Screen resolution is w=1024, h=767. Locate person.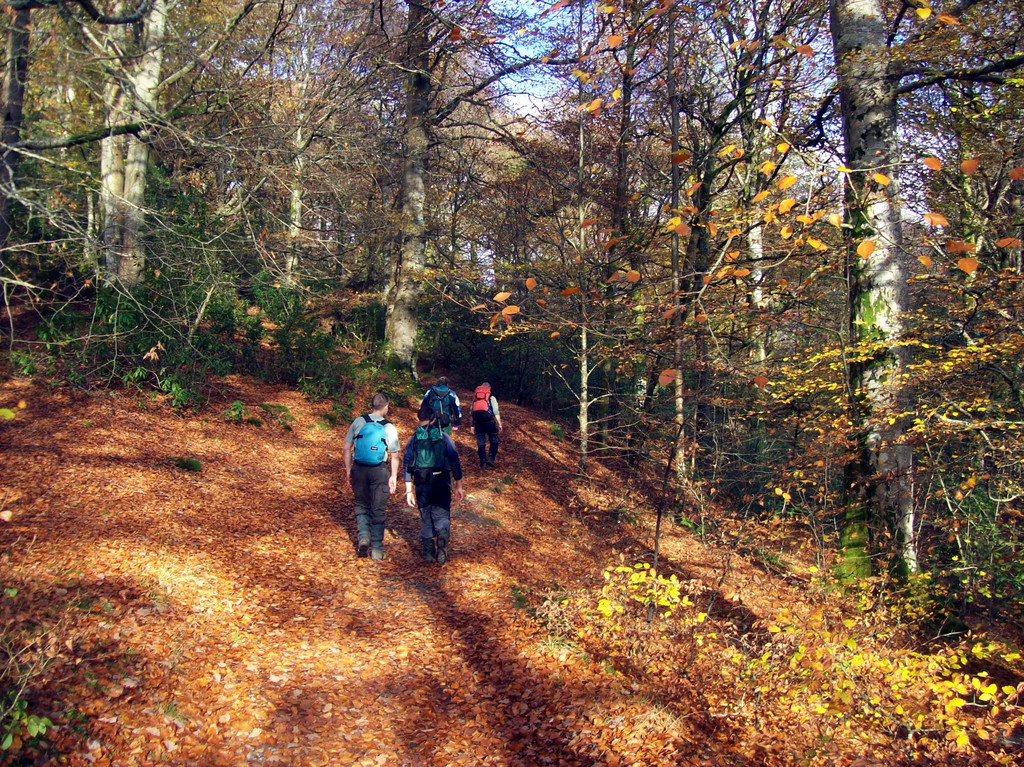
box(419, 371, 465, 435).
